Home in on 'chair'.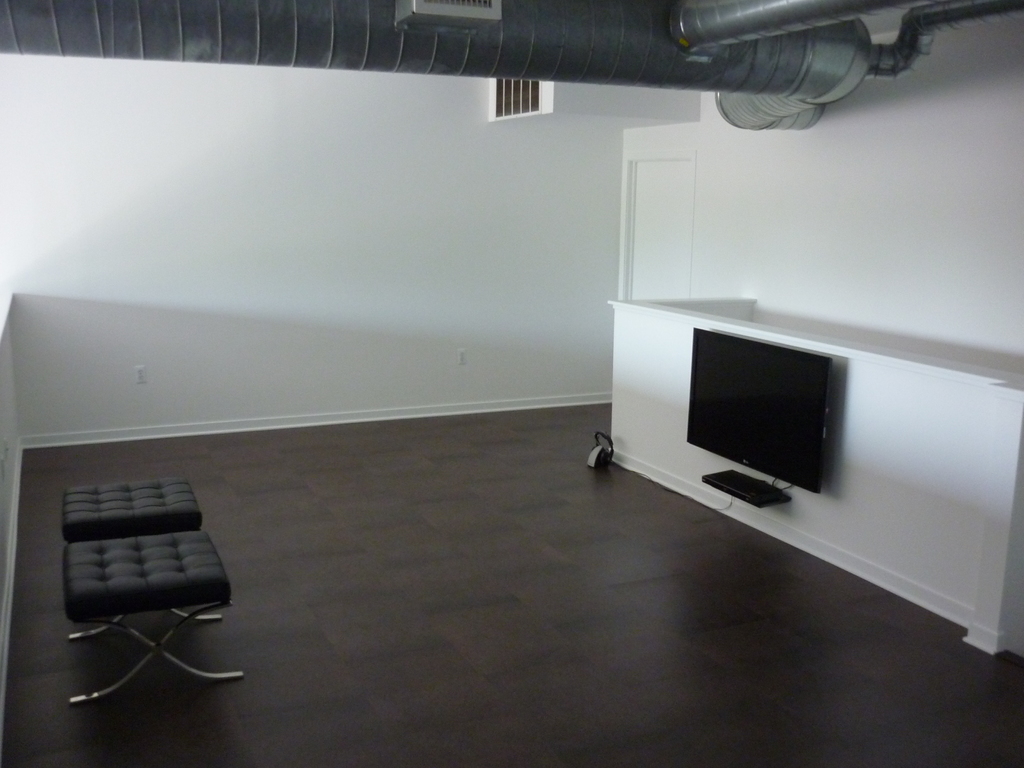
Homed in at detection(60, 475, 227, 632).
